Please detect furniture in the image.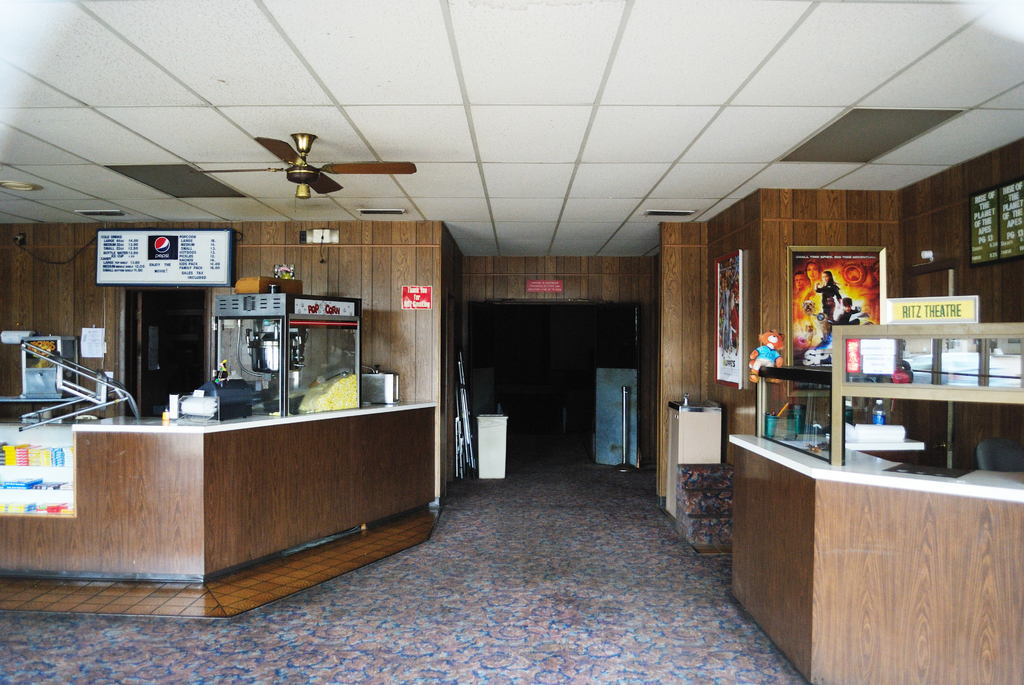
x1=472, y1=415, x2=504, y2=478.
